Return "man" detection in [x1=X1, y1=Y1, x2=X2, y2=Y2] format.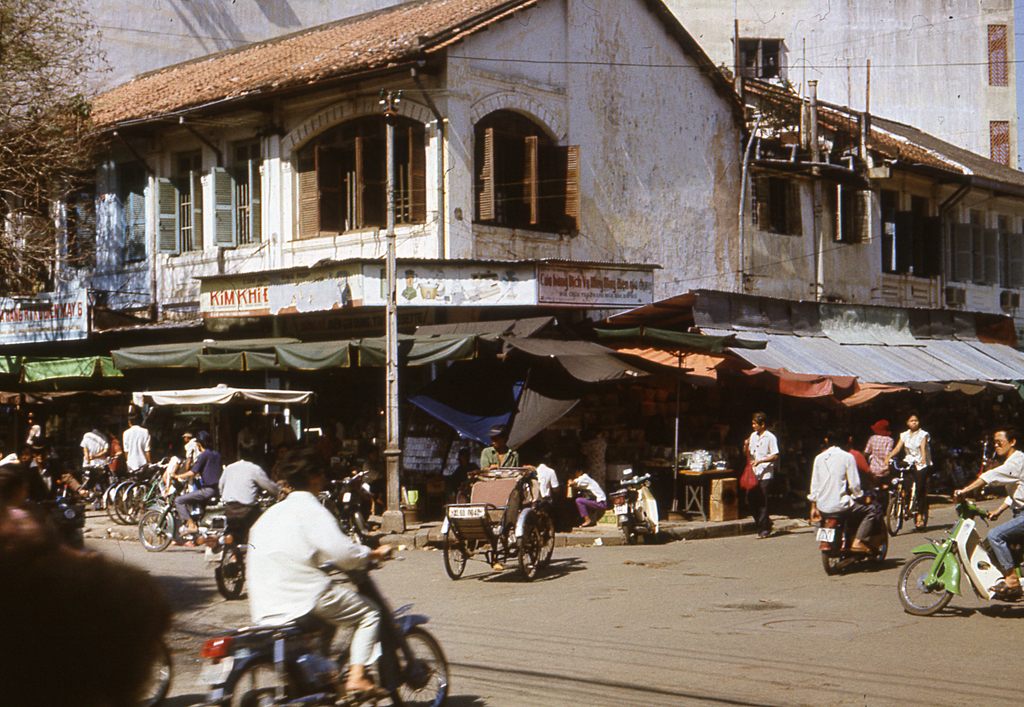
[x1=0, y1=549, x2=184, y2=706].
